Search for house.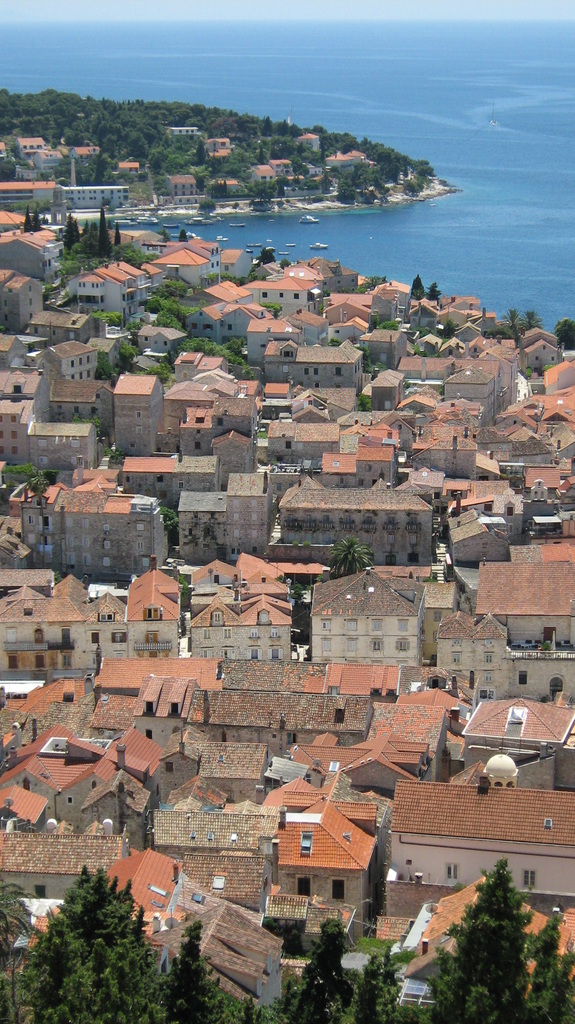
Found at BBox(0, 757, 98, 827).
